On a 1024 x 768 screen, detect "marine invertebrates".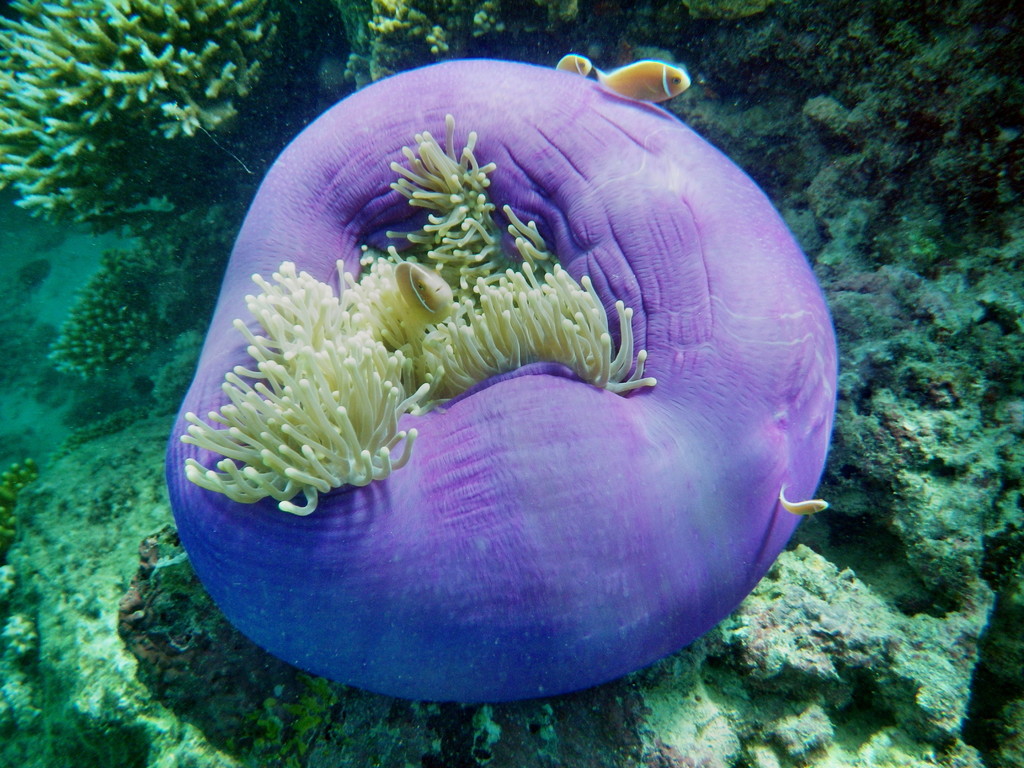
crop(0, 448, 77, 767).
